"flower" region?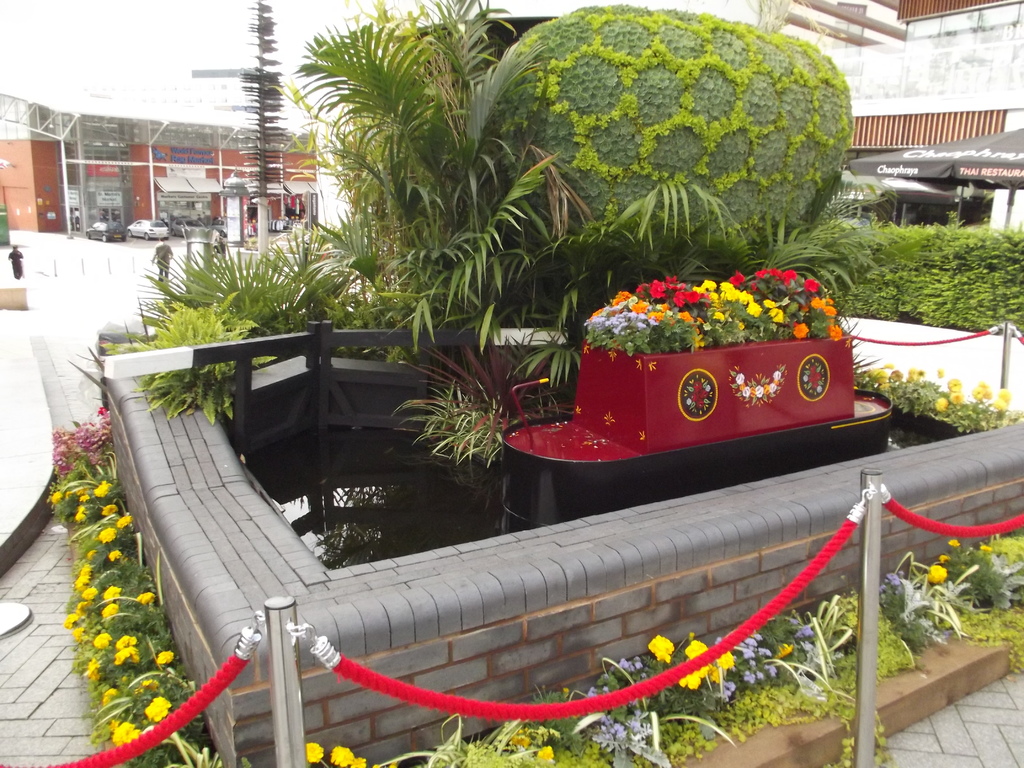
select_region(645, 634, 673, 659)
